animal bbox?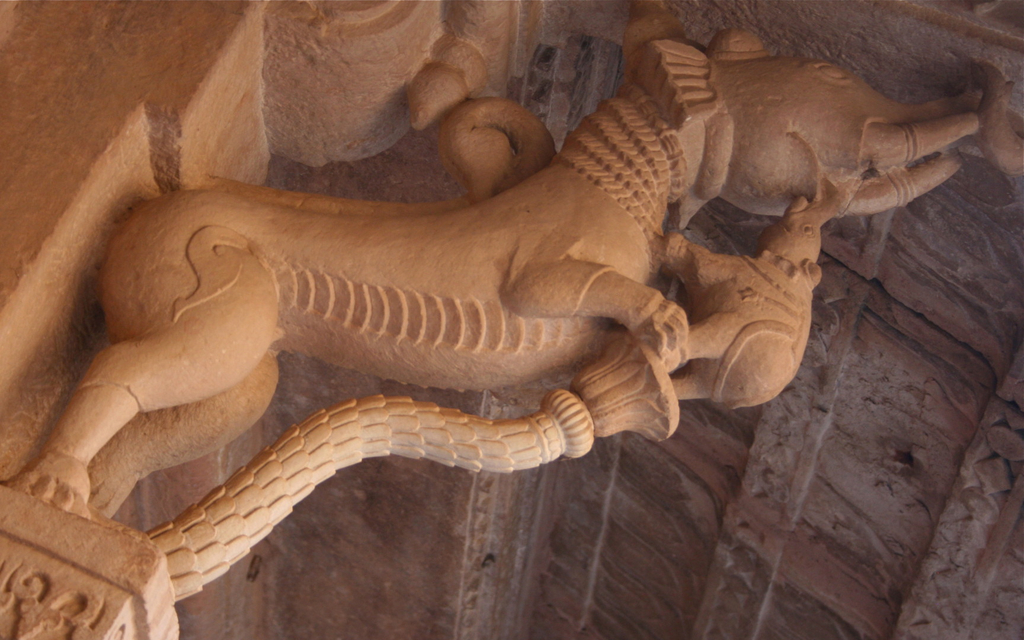
<region>4, 4, 991, 529</region>
